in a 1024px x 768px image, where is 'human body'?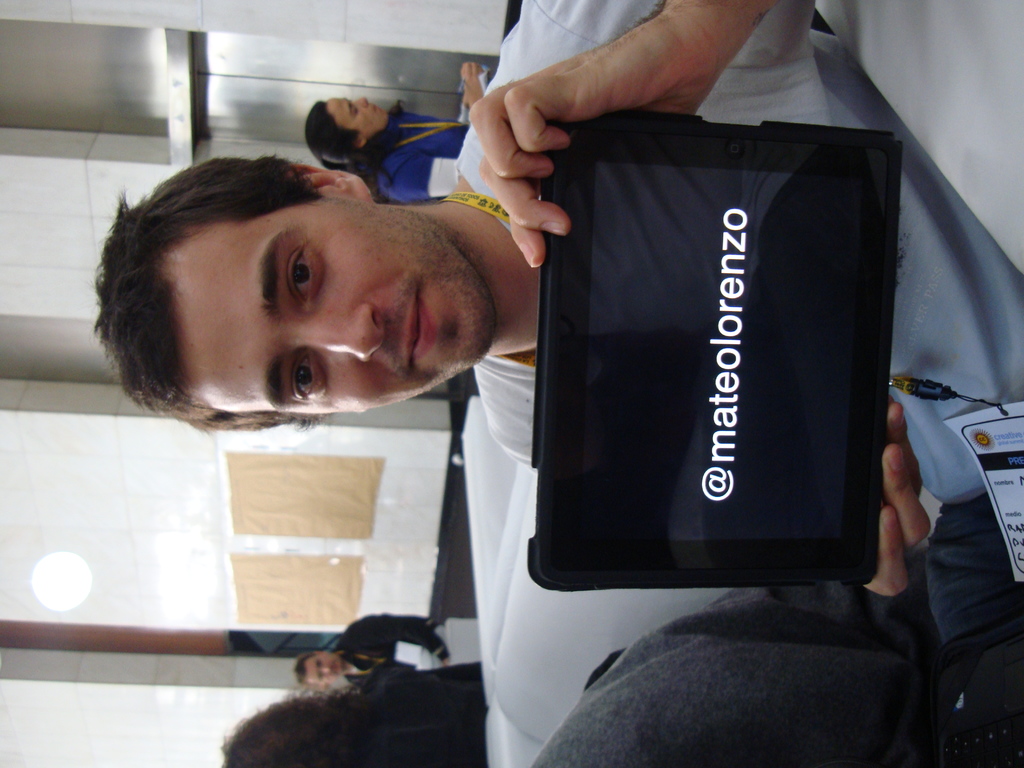
<box>369,61,492,202</box>.
